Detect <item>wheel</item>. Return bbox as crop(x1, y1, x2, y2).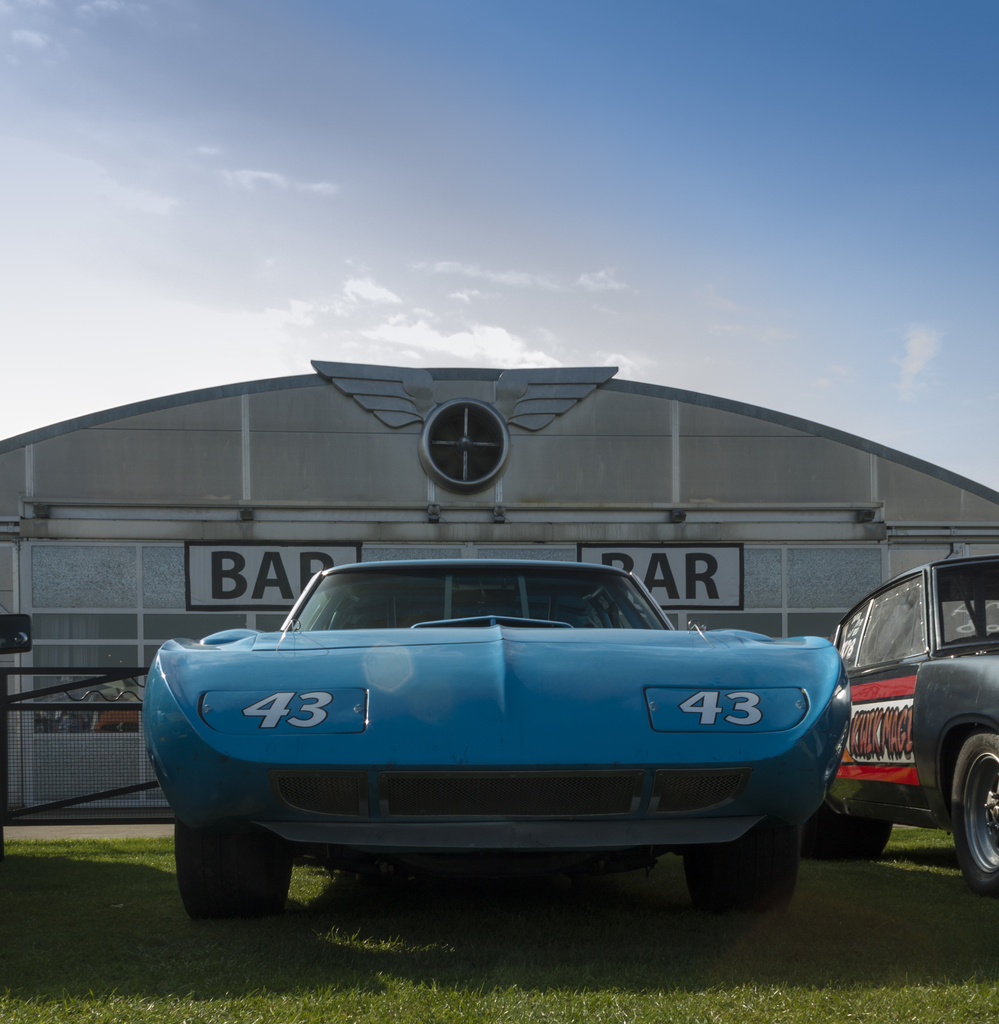
crop(952, 722, 998, 897).
